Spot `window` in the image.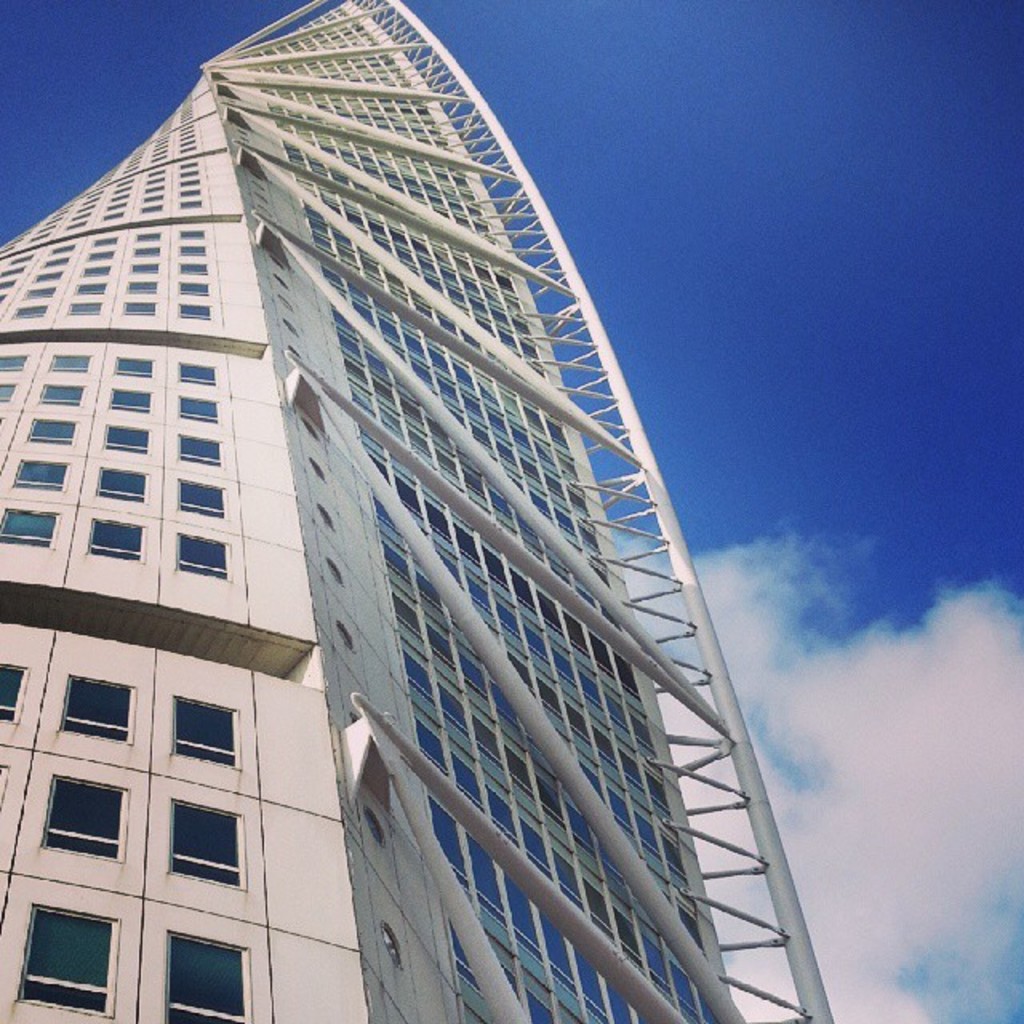
`window` found at detection(0, 350, 27, 370).
